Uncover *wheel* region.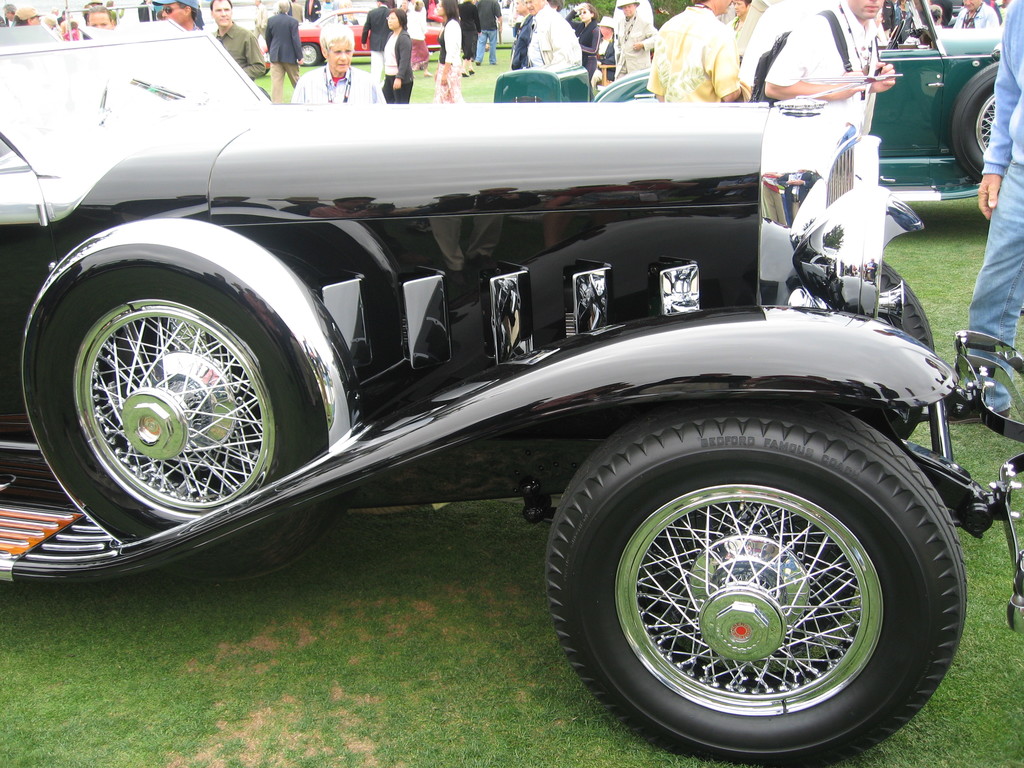
Uncovered: pyautogui.locateOnScreen(29, 213, 364, 582).
